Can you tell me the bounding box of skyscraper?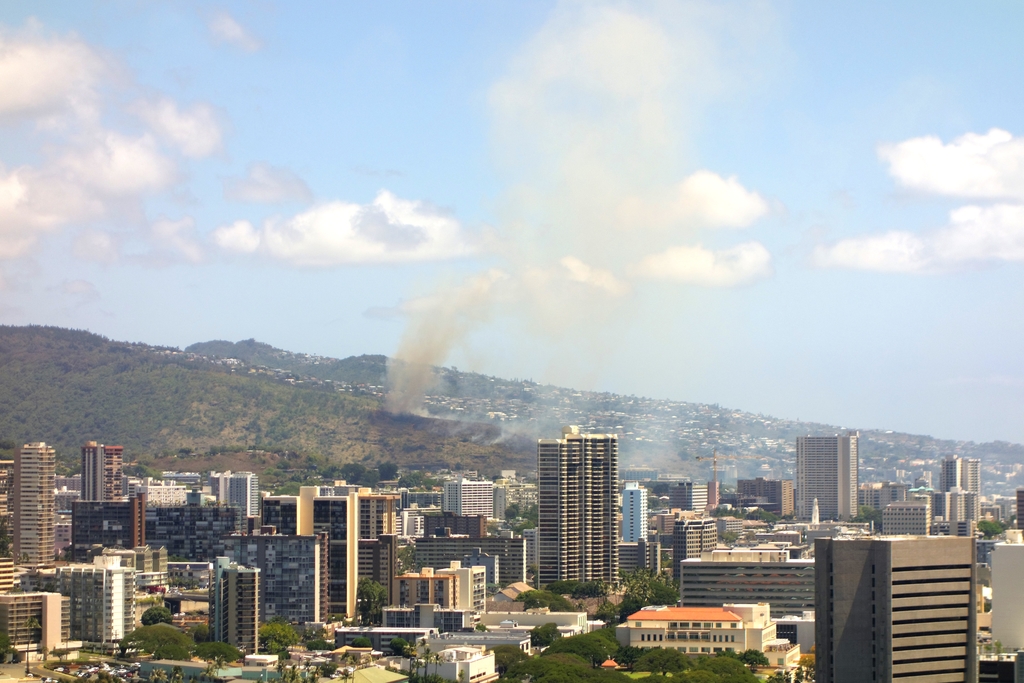
(left=796, top=425, right=863, bottom=522).
